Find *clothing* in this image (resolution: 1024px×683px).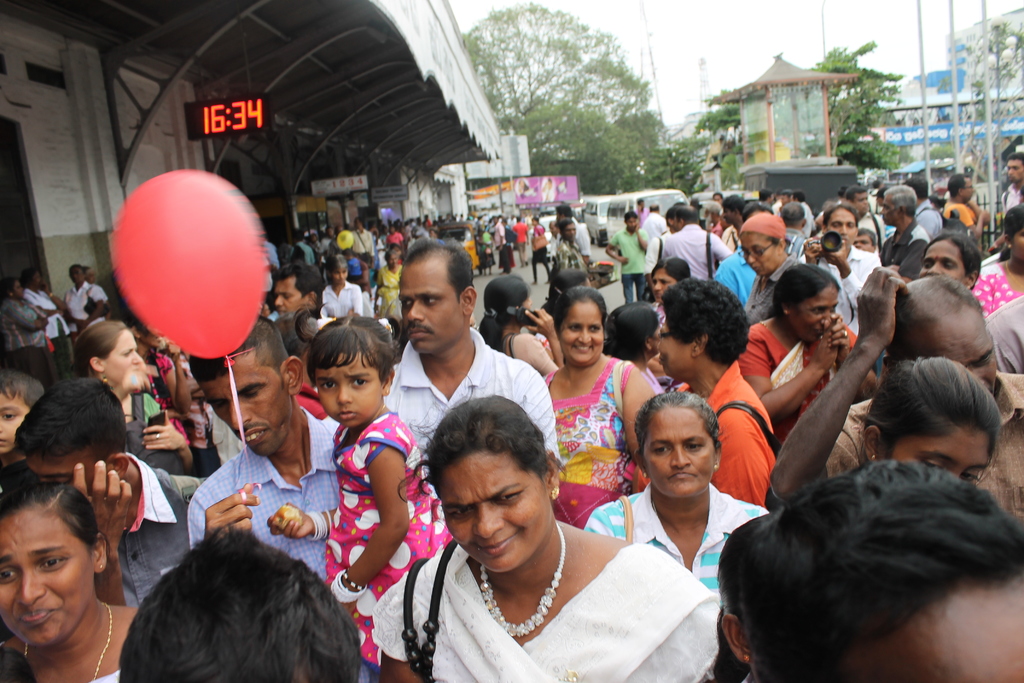
crop(299, 243, 320, 276).
